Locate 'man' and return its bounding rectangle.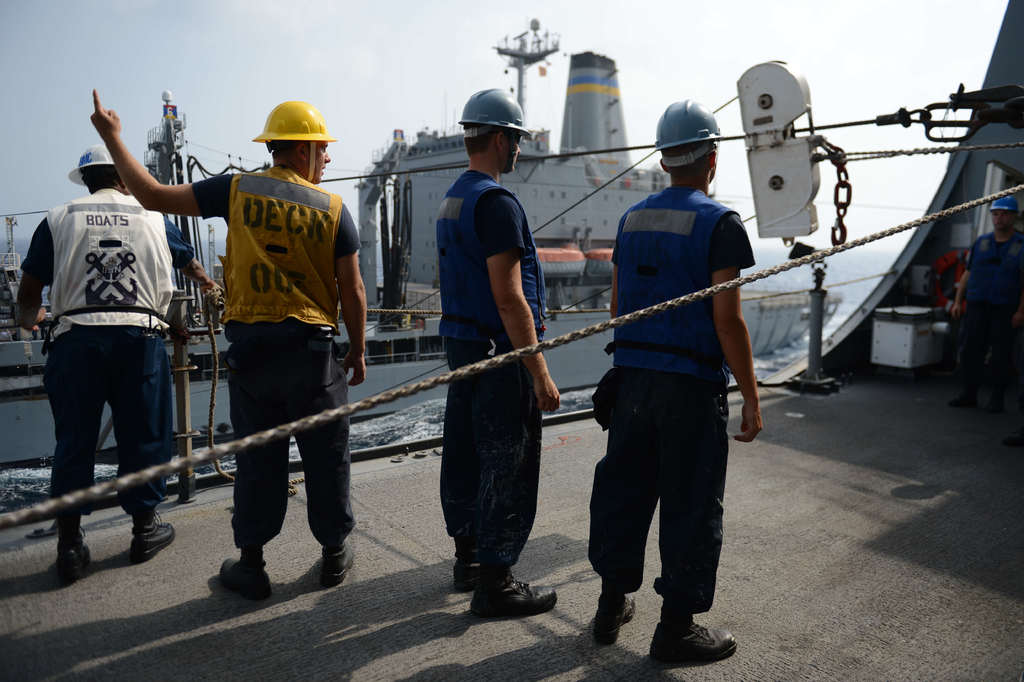
(85,74,373,603).
